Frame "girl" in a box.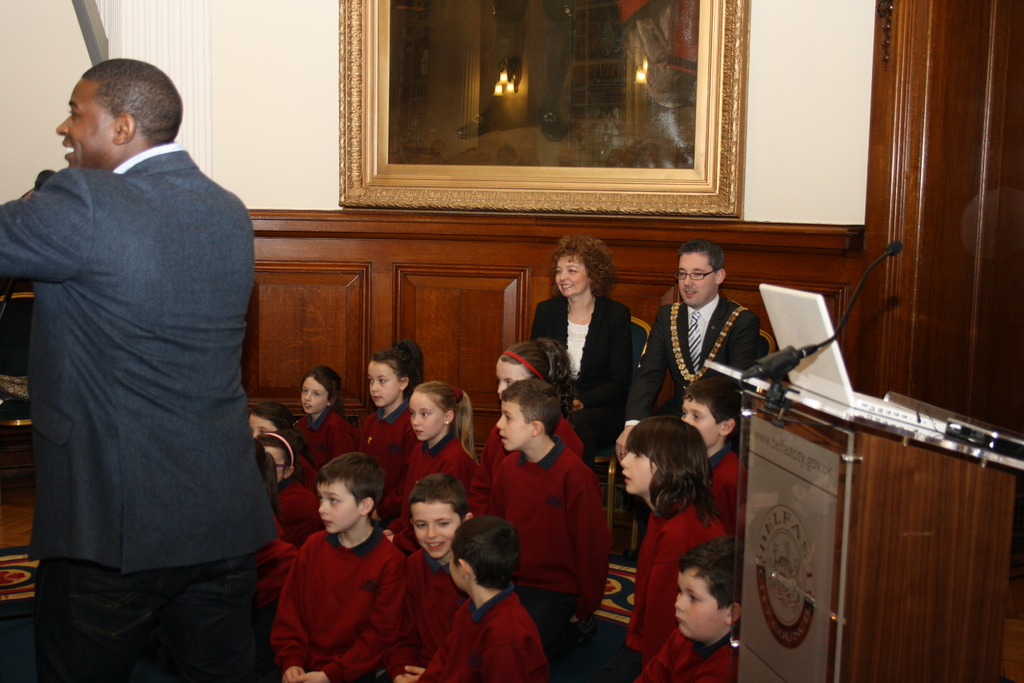
(289,366,356,474).
